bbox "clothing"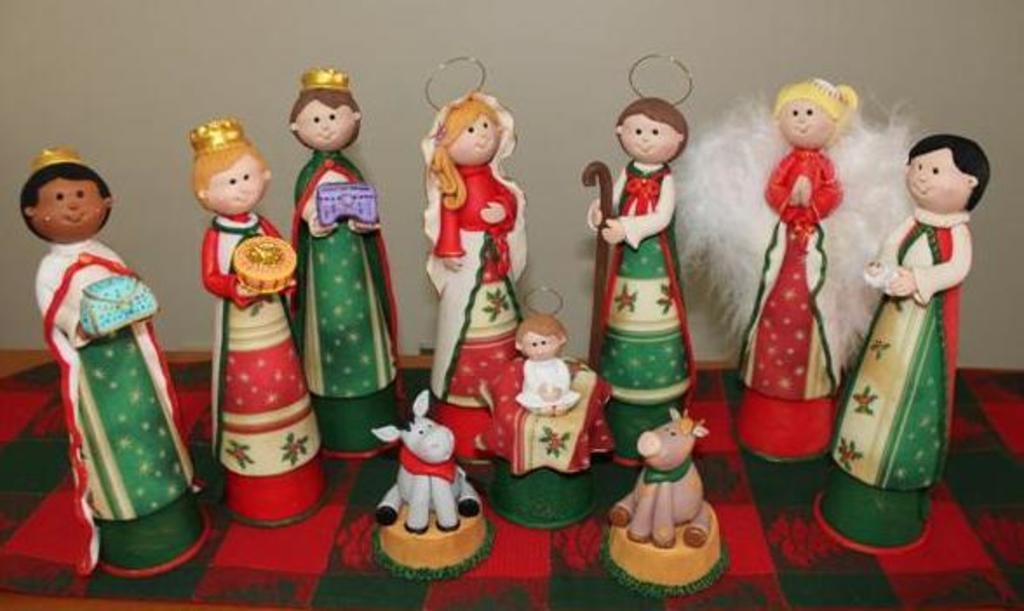
l=731, t=148, r=850, b=468
